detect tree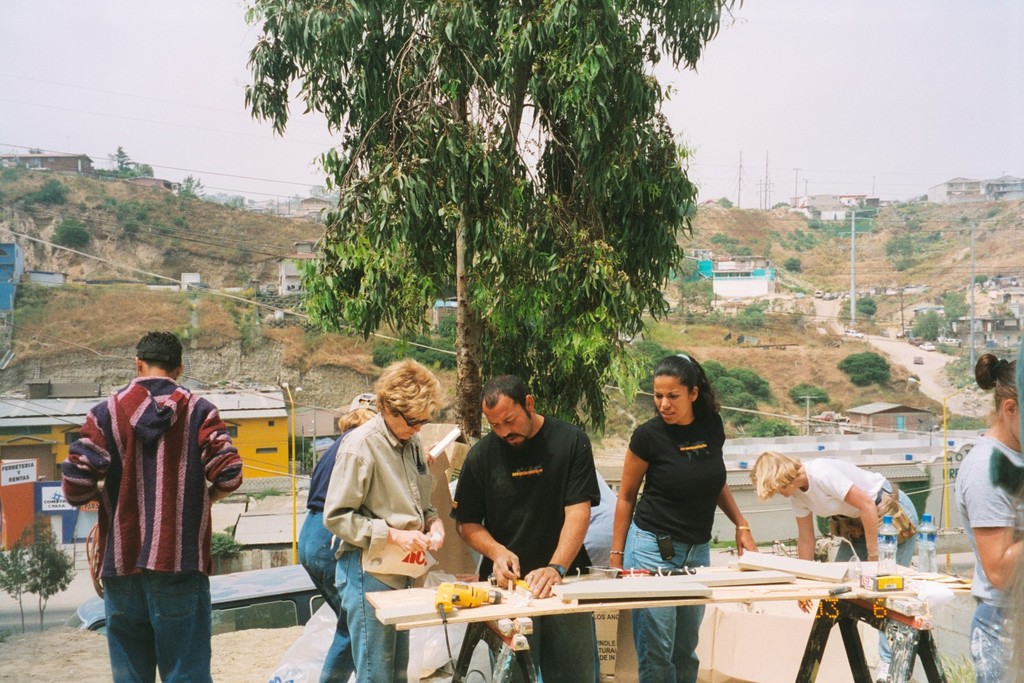
224, 0, 731, 423
